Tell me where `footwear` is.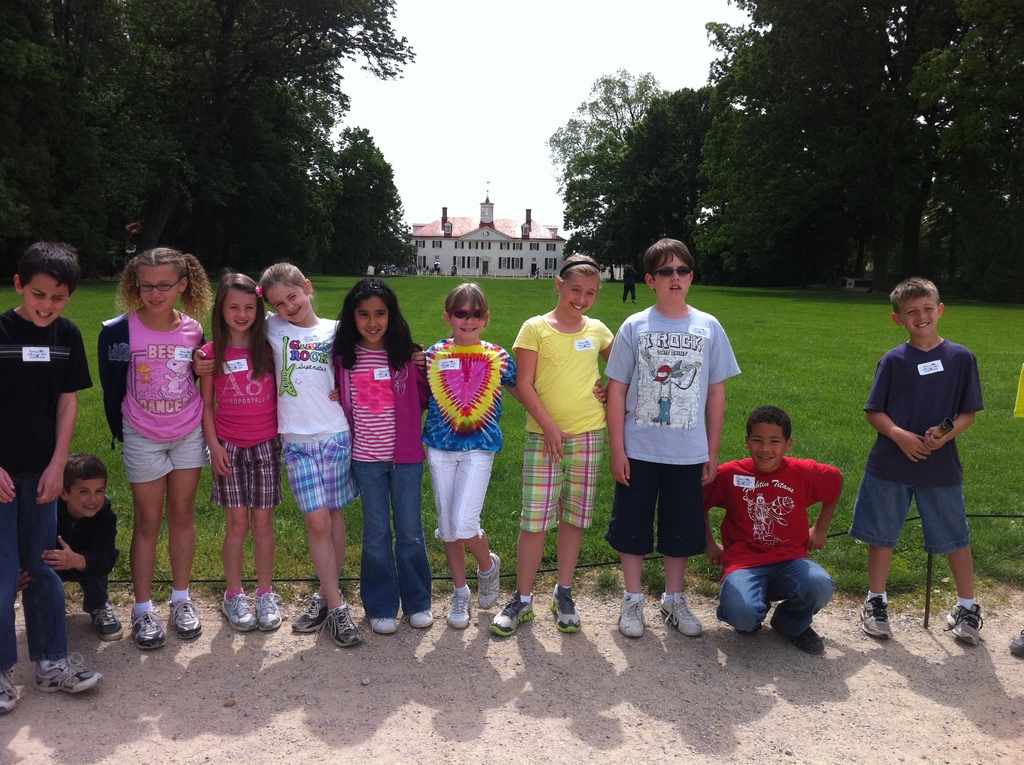
`footwear` is at (left=549, top=588, right=579, bottom=631).
